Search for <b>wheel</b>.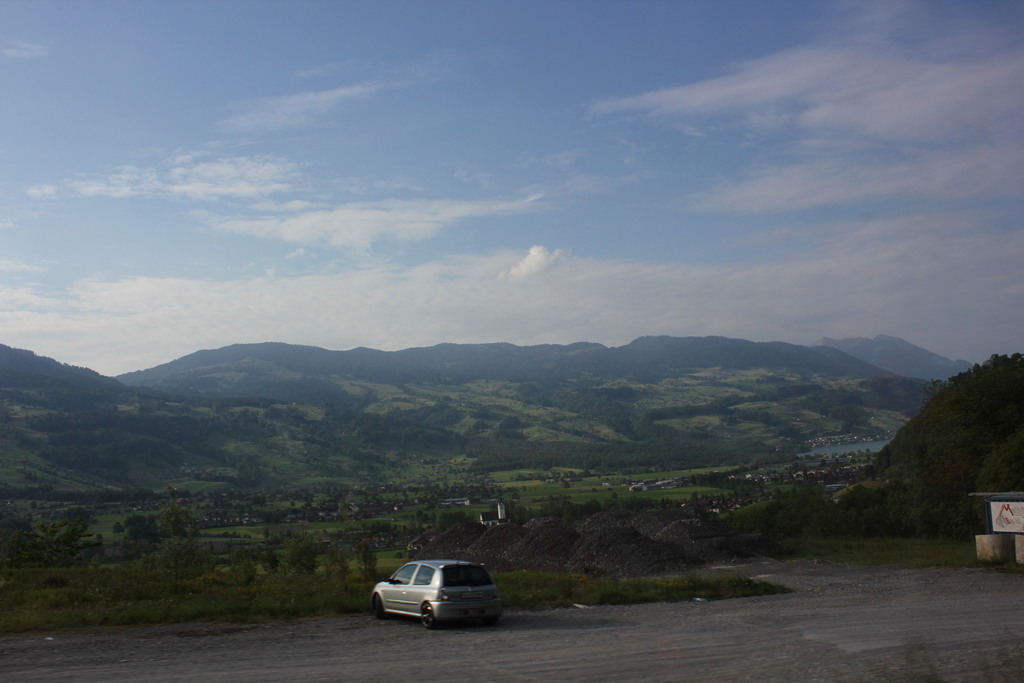
Found at 376/595/386/616.
